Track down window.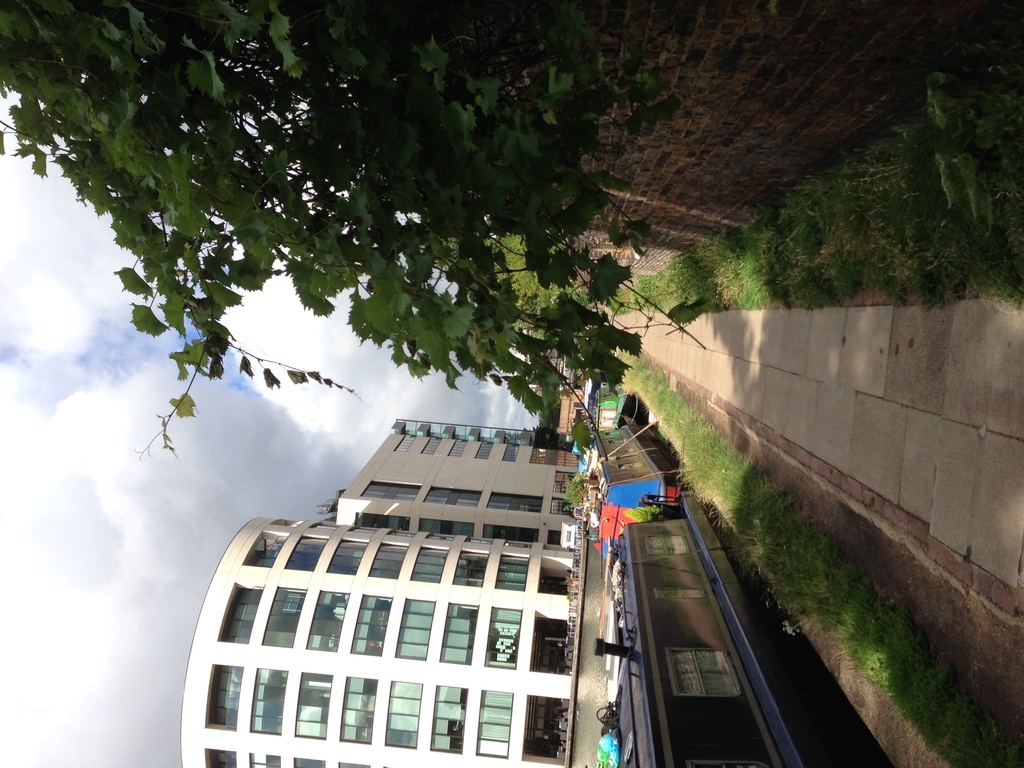
Tracked to bbox(220, 582, 268, 646).
